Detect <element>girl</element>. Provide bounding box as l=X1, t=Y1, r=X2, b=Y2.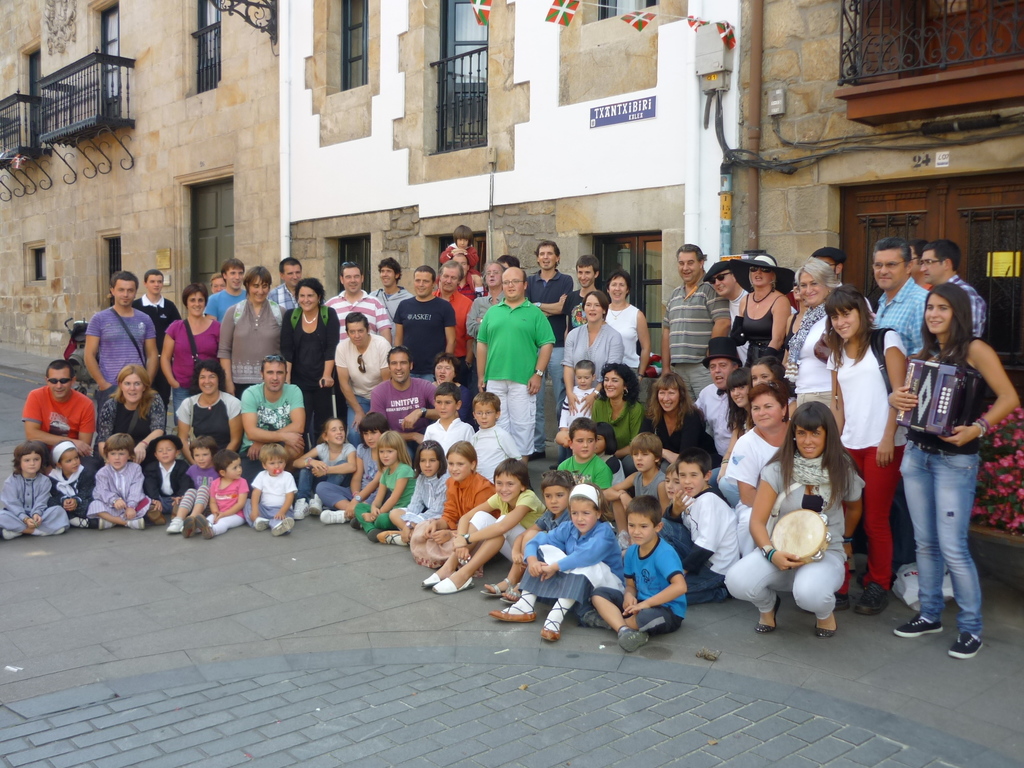
l=609, t=273, r=652, b=362.
